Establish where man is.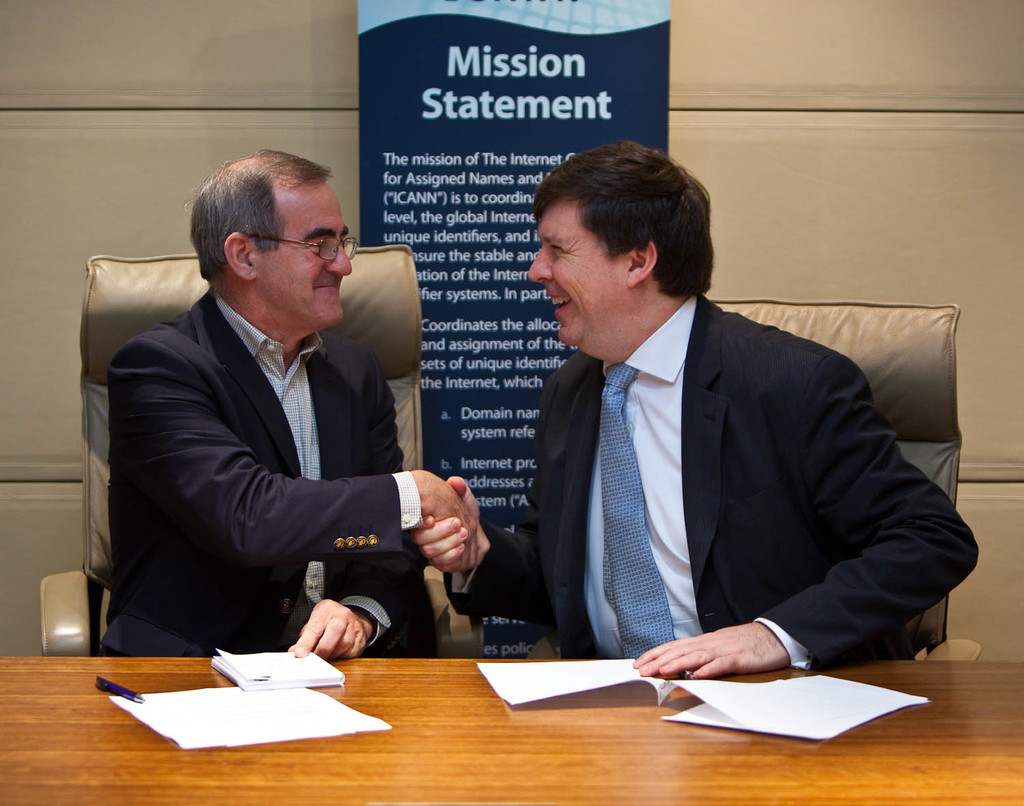
Established at {"x1": 94, "y1": 145, "x2": 490, "y2": 657}.
